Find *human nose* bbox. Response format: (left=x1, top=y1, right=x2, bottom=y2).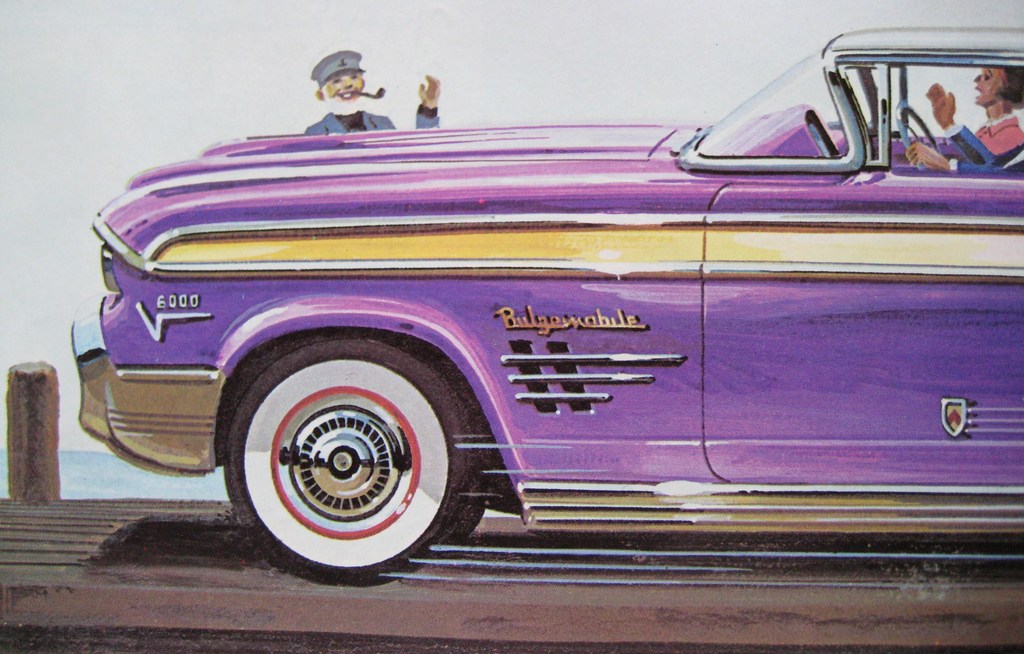
(left=973, top=74, right=981, bottom=83).
